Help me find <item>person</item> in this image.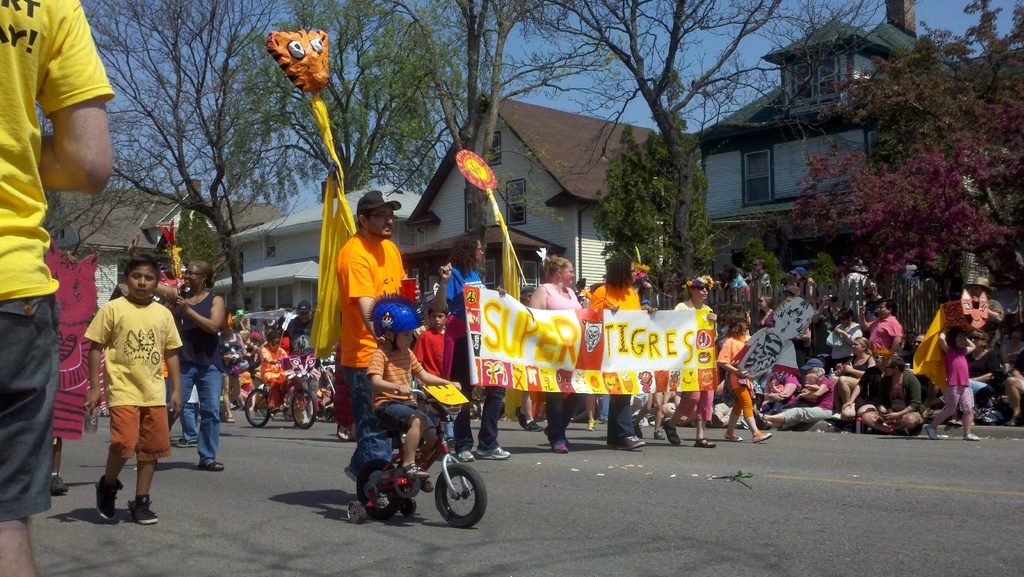
Found it: (929,322,989,446).
